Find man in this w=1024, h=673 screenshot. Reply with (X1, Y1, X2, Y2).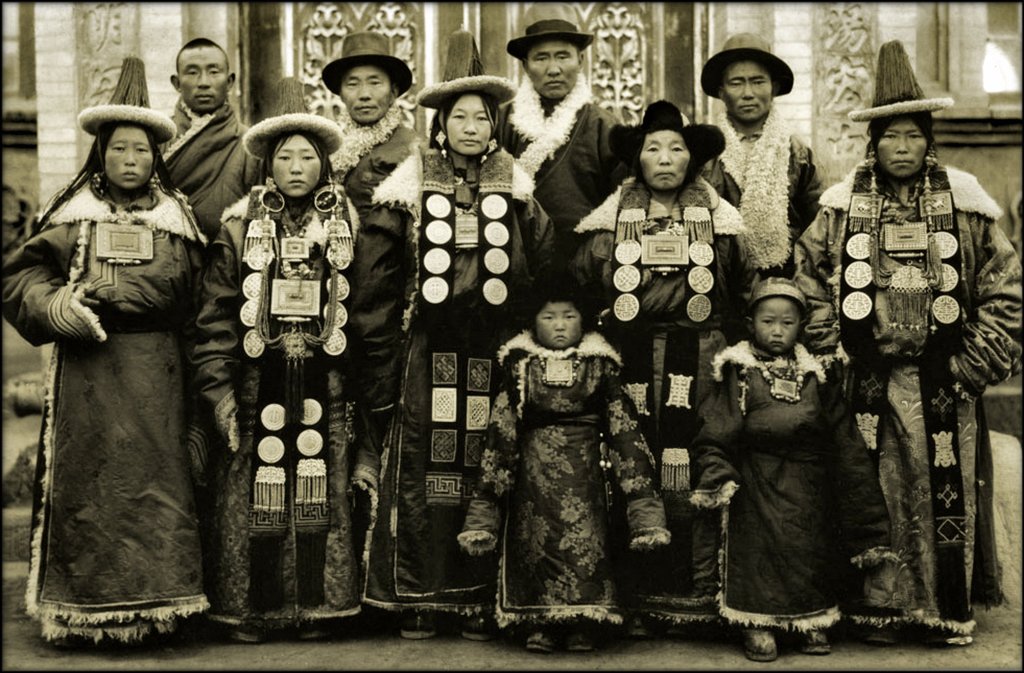
(159, 36, 268, 230).
